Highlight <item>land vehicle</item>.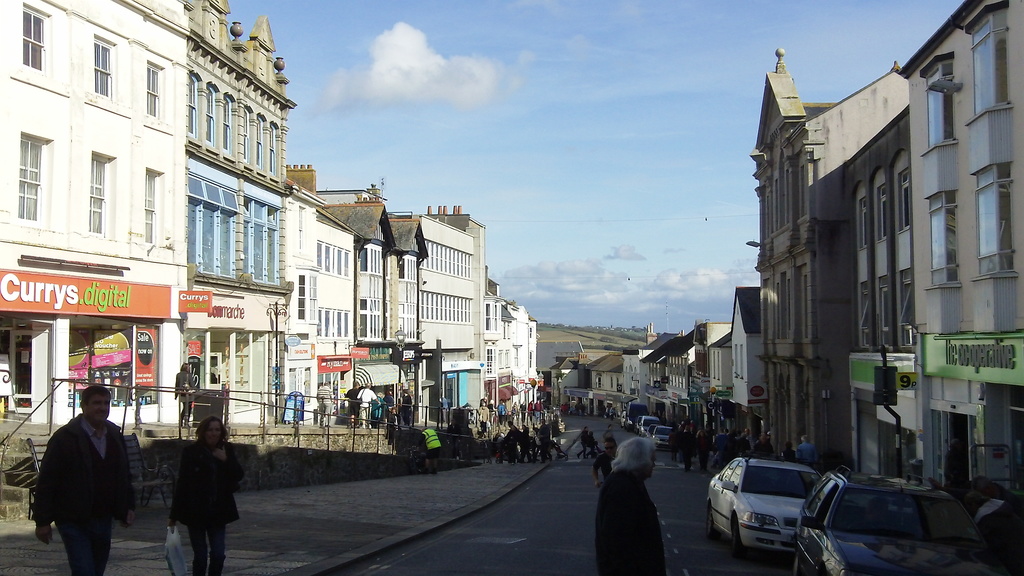
Highlighted region: (x1=809, y1=468, x2=992, y2=570).
